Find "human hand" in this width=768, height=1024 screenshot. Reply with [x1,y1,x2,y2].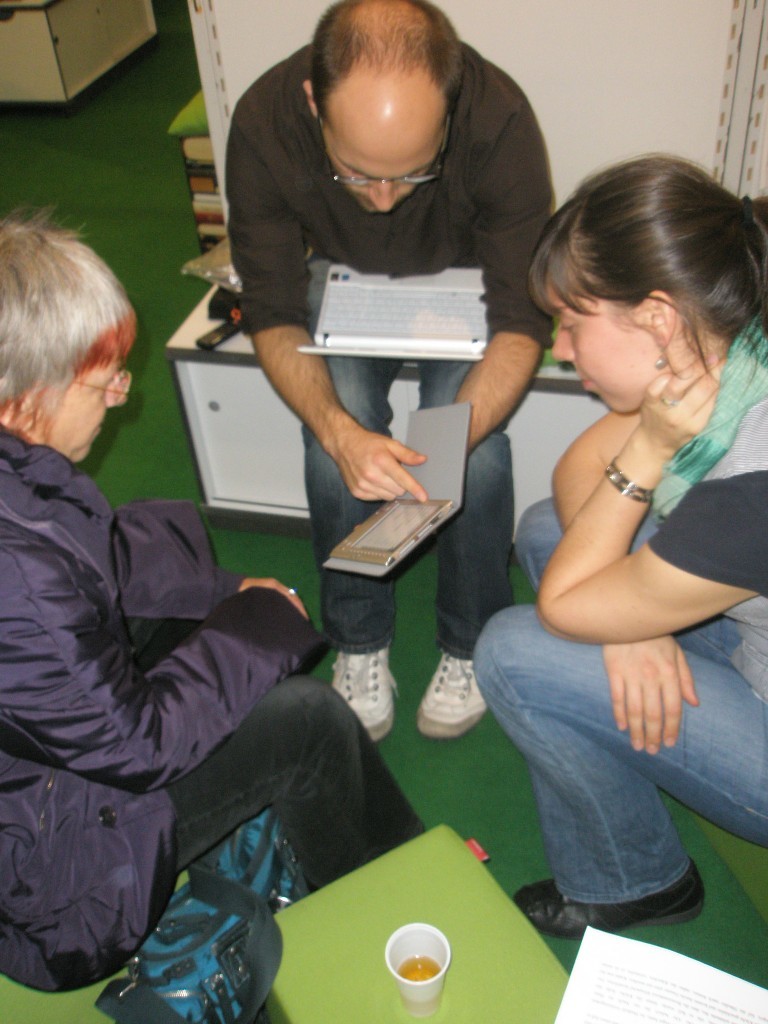
[333,427,429,507].
